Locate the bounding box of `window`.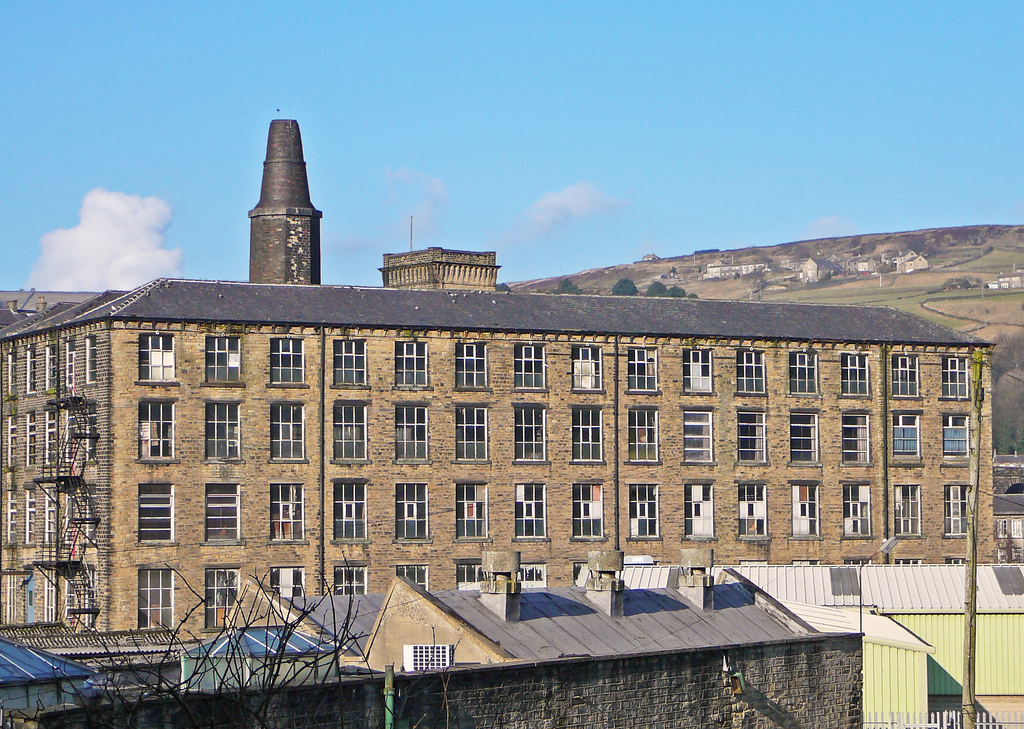
Bounding box: <bbox>8, 414, 18, 465</bbox>.
